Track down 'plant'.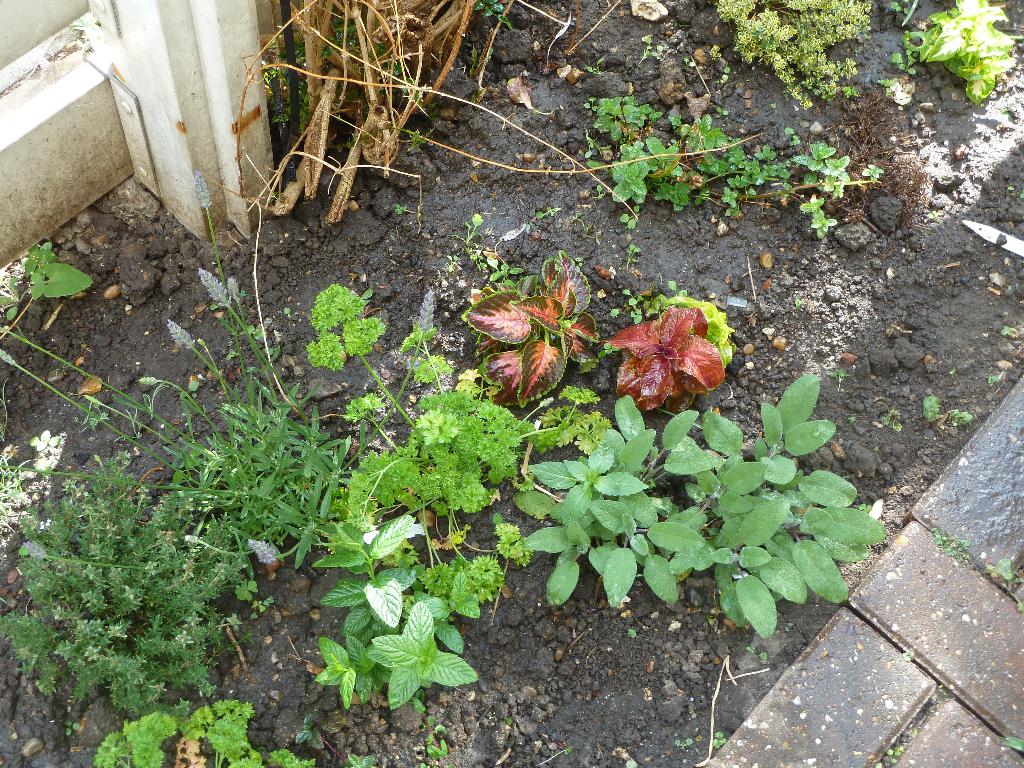
Tracked to bbox=[892, 1, 1020, 103].
